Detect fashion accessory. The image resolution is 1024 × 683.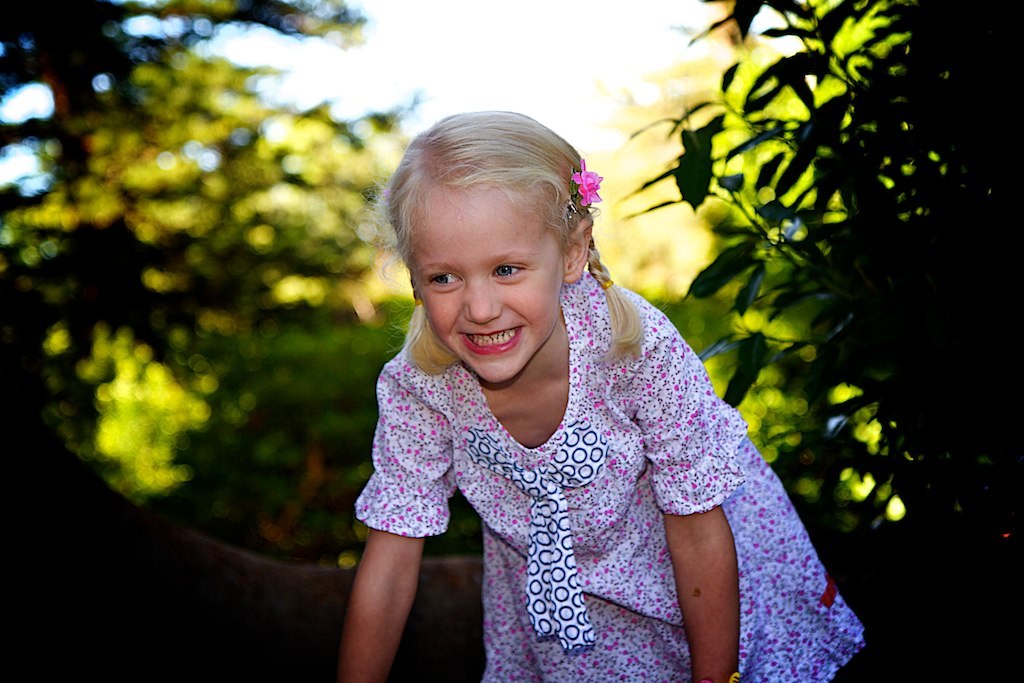
box(603, 276, 615, 289).
